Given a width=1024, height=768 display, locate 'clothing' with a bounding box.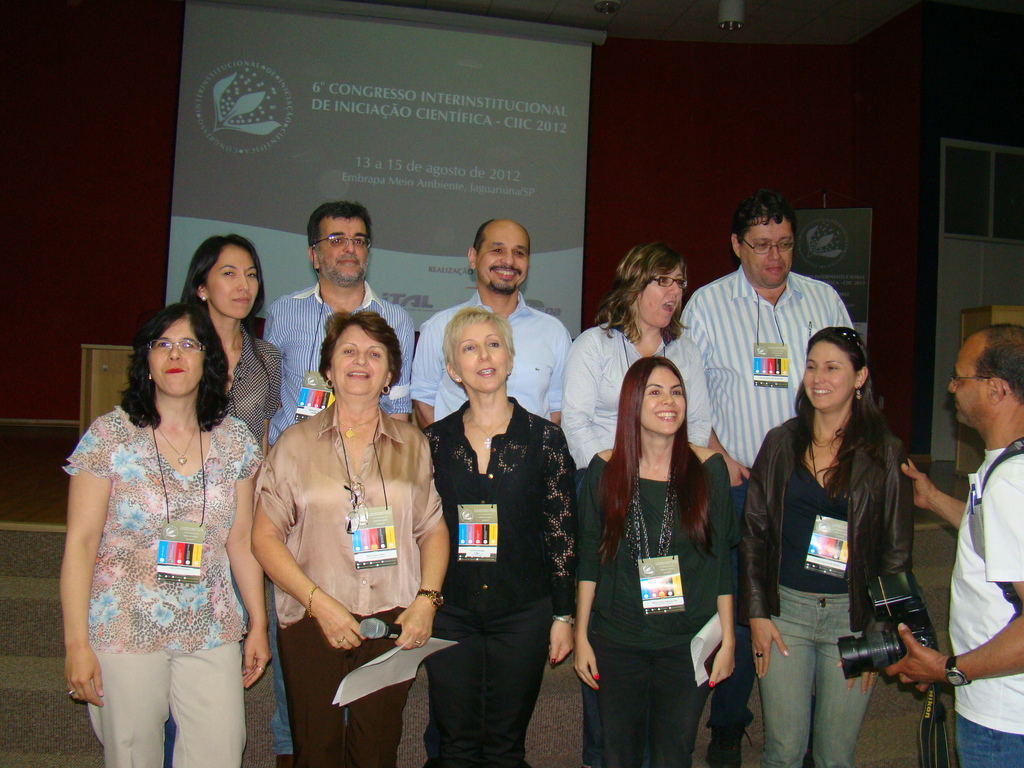
Located: 255:410:448:767.
